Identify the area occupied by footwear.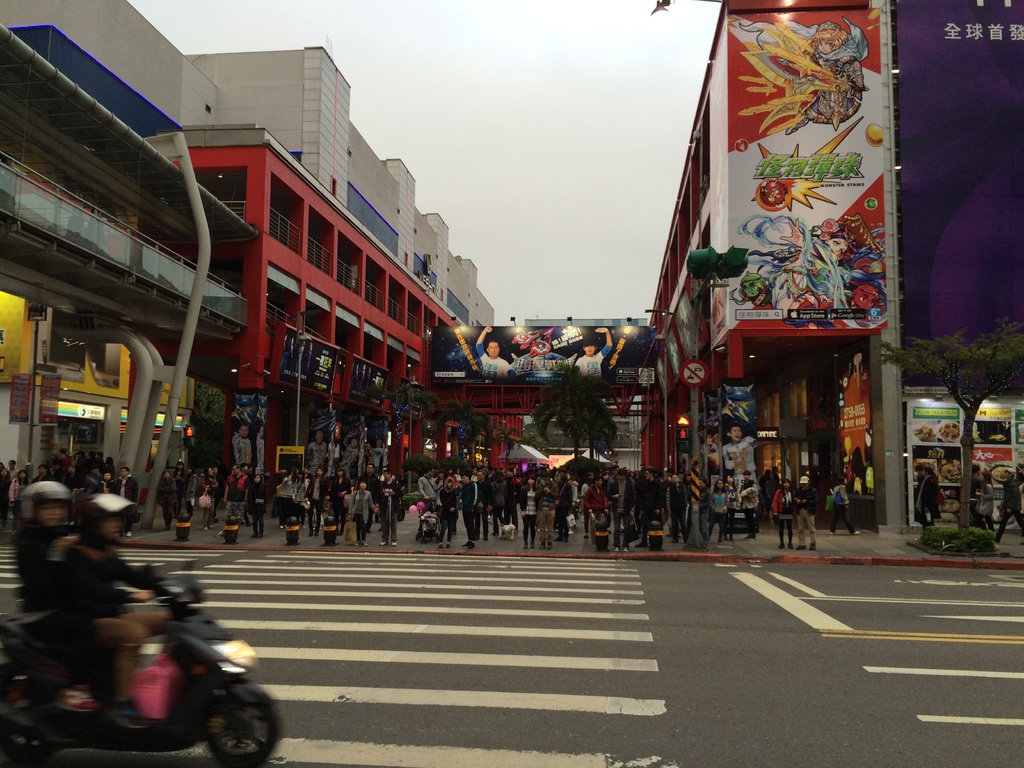
Area: [left=548, top=546, right=551, bottom=549].
